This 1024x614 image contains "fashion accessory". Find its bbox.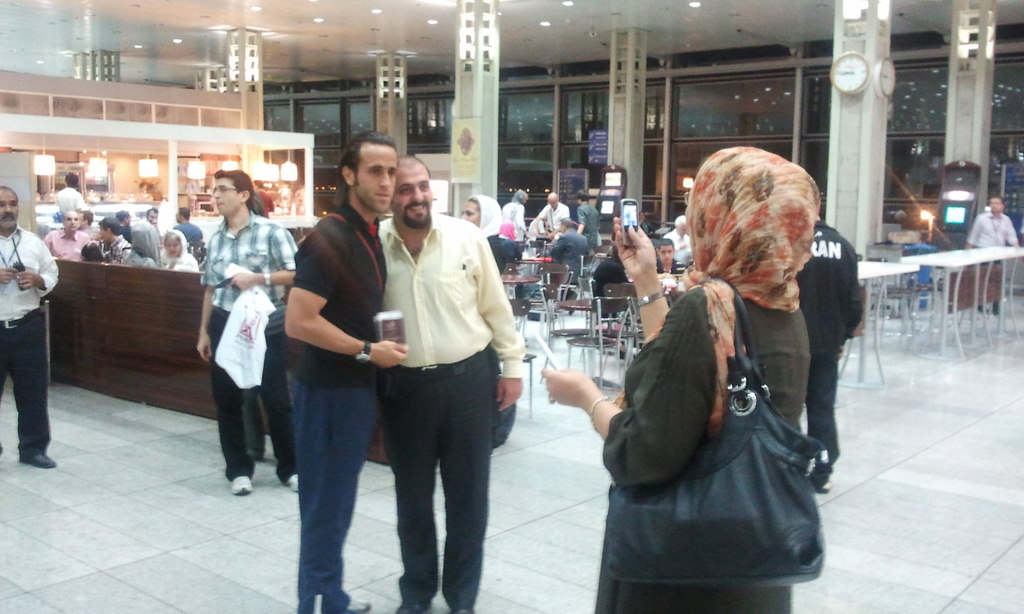
bbox=[0, 305, 43, 334].
